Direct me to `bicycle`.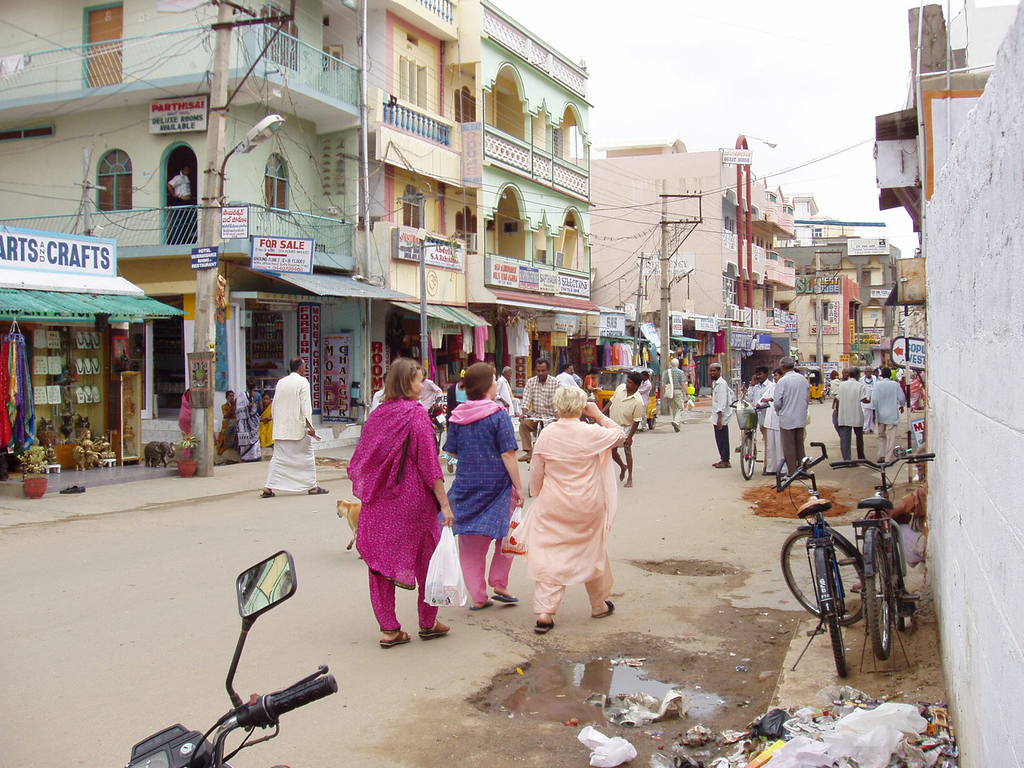
Direction: [left=821, top=450, right=943, bottom=678].
